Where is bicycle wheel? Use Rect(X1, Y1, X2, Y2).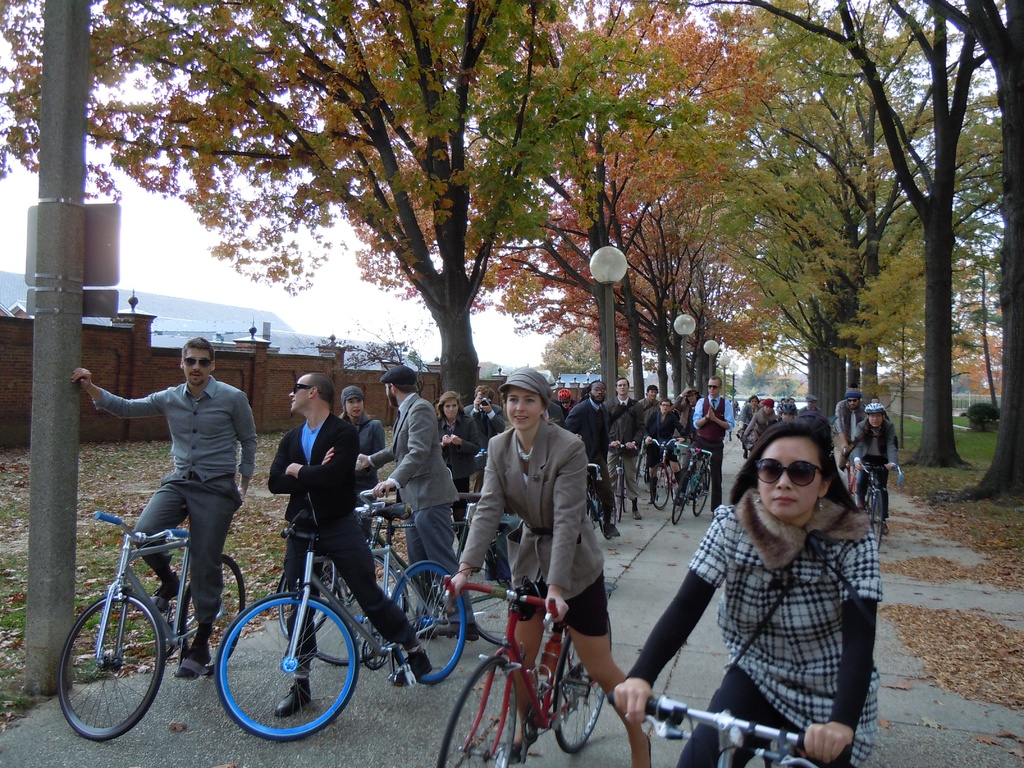
Rect(53, 595, 154, 746).
